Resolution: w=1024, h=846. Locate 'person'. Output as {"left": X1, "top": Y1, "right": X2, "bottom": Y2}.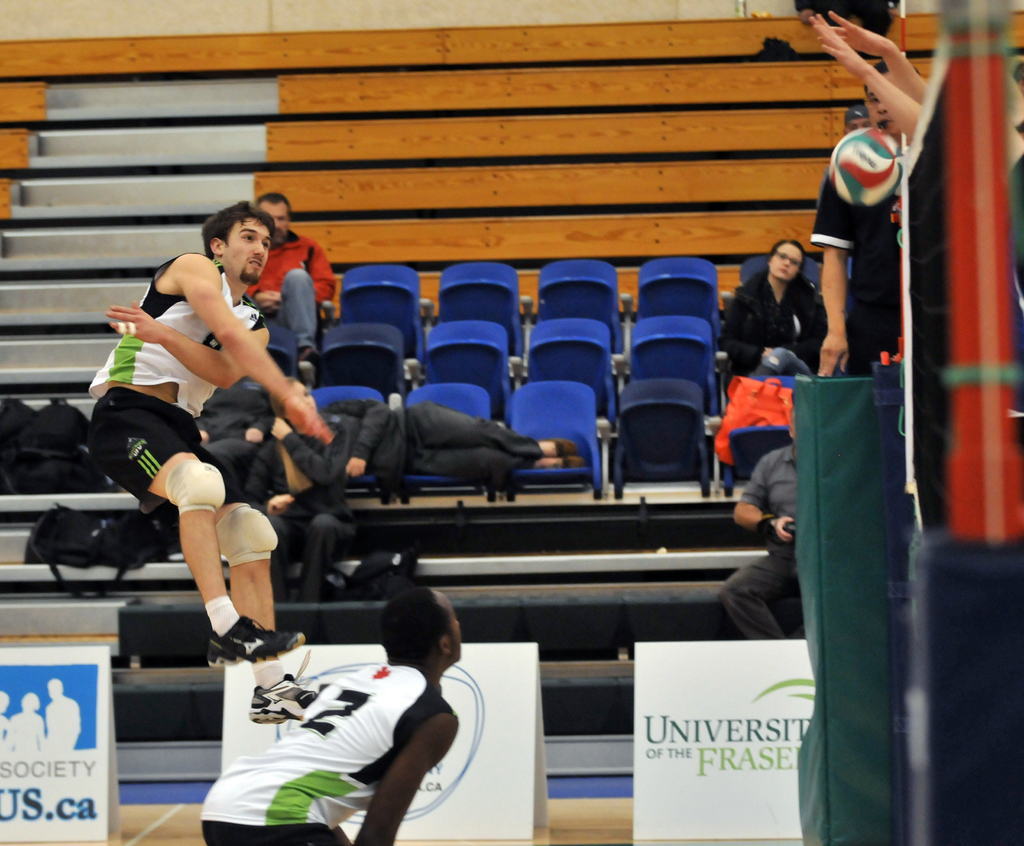
{"left": 806, "top": 3, "right": 933, "bottom": 149}.
